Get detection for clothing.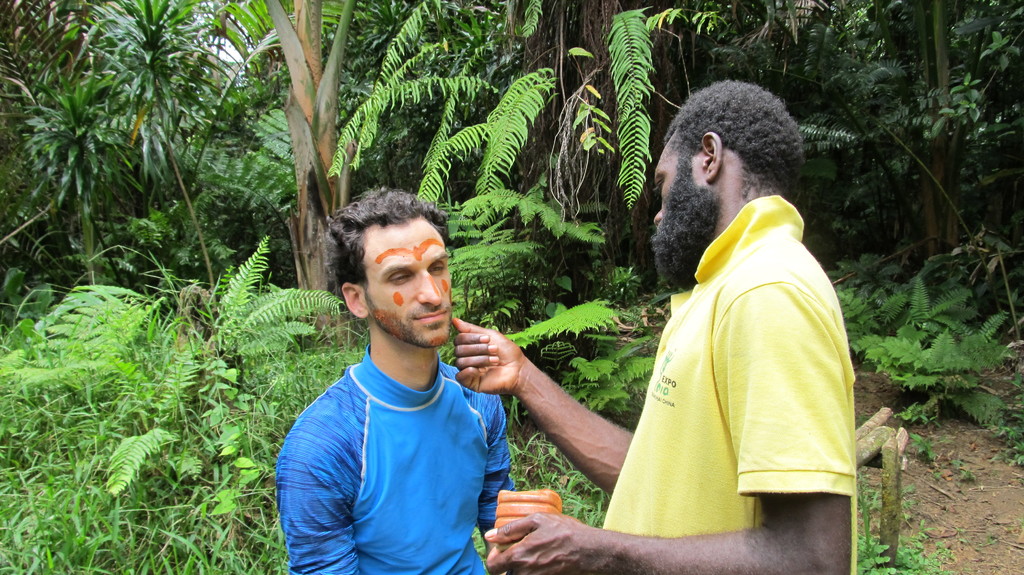
Detection: BBox(598, 194, 861, 572).
